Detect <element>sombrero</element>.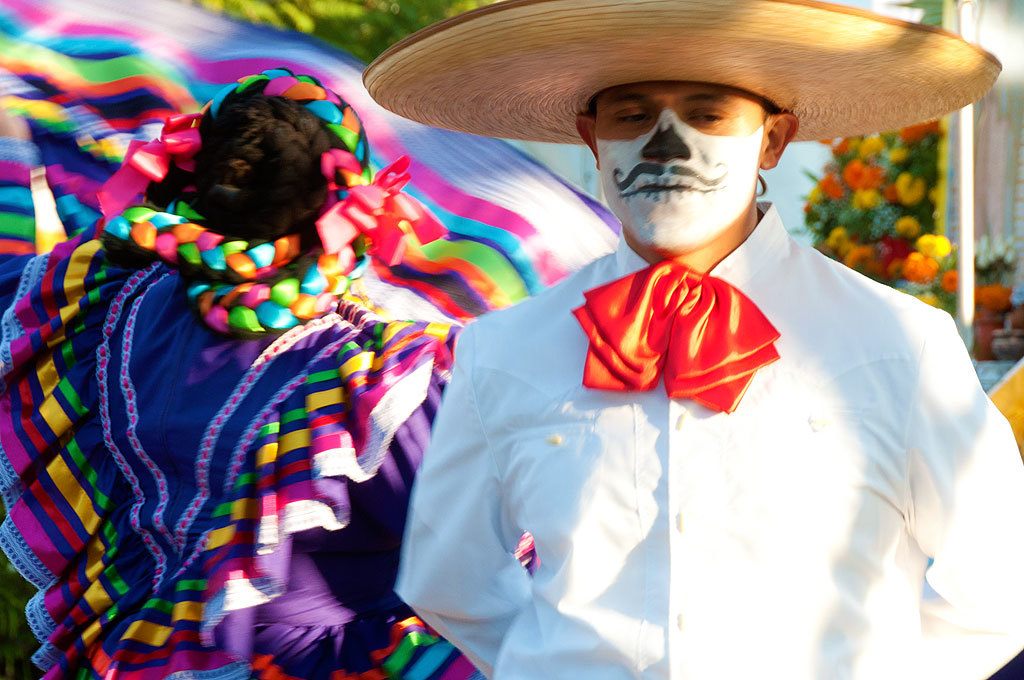
Detected at select_region(359, 0, 1005, 145).
